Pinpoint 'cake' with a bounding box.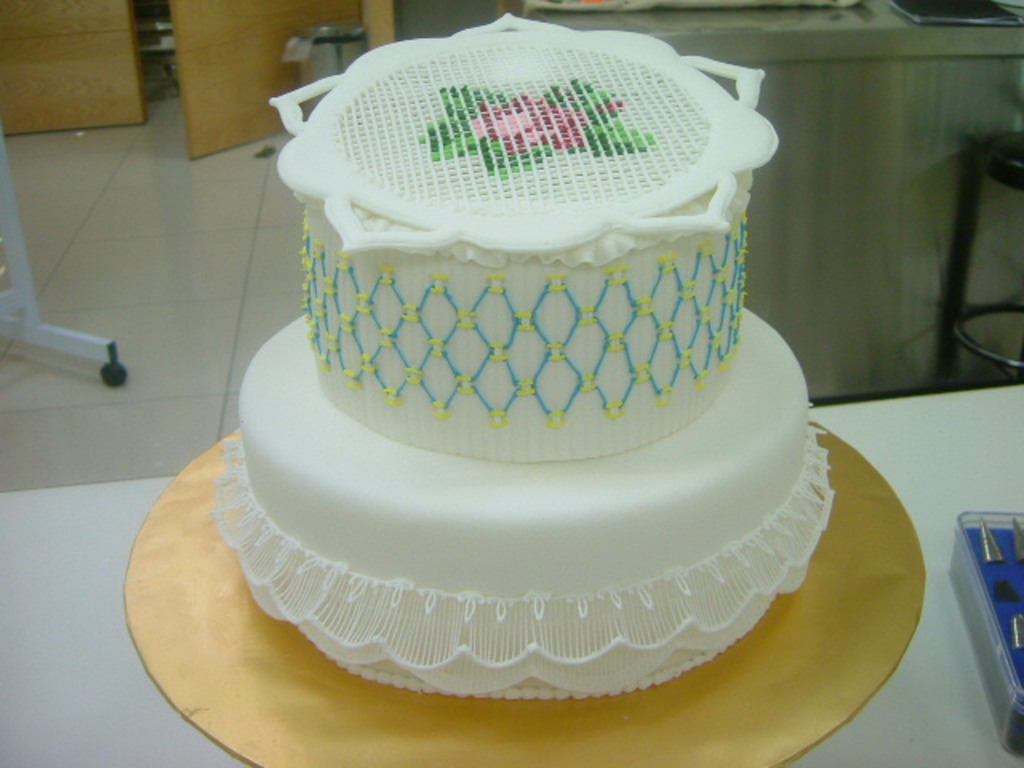
<region>208, 10, 830, 696</region>.
